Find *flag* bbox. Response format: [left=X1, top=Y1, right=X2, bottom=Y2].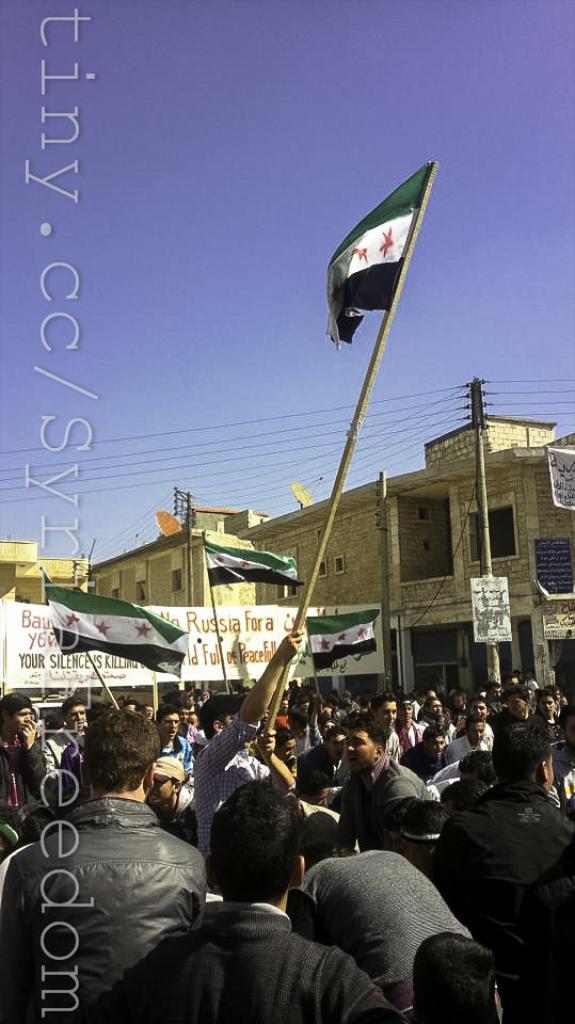
[left=211, top=535, right=297, bottom=590].
